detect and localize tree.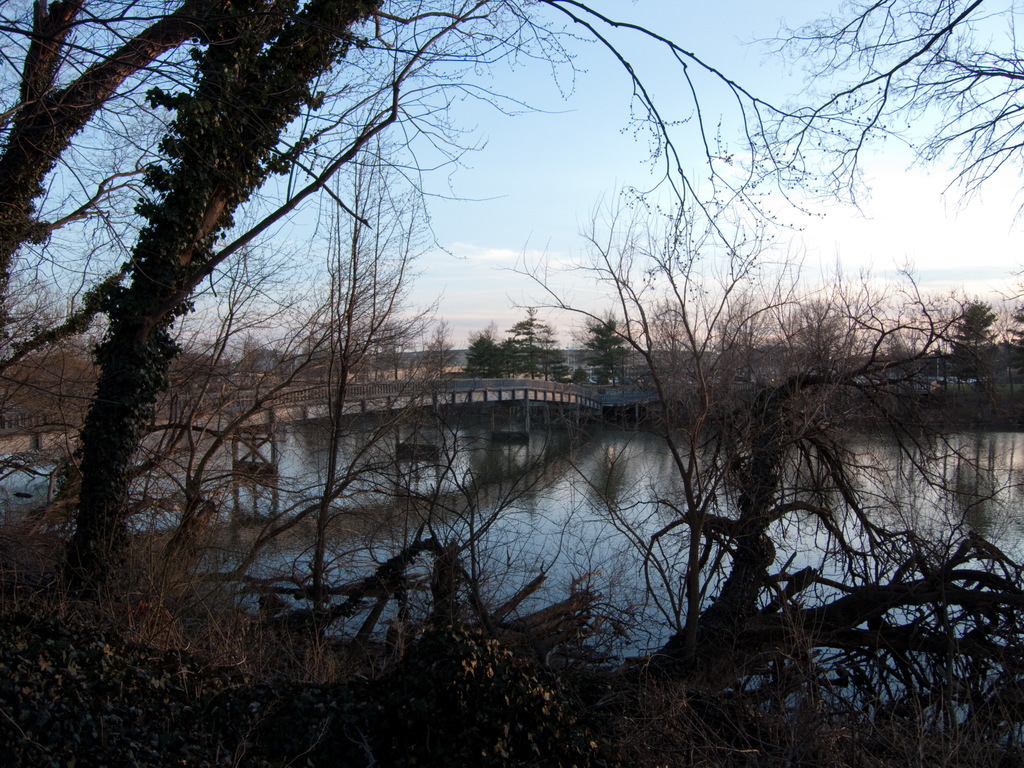
Localized at l=588, t=314, r=622, b=383.
